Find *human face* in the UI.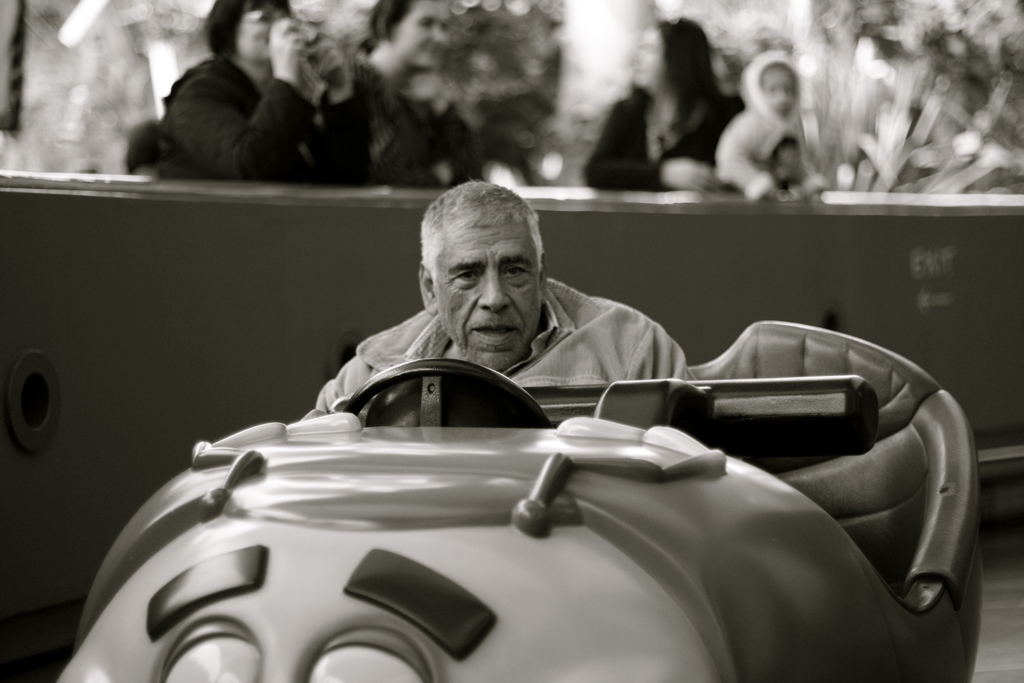
UI element at bbox=(628, 27, 668, 86).
